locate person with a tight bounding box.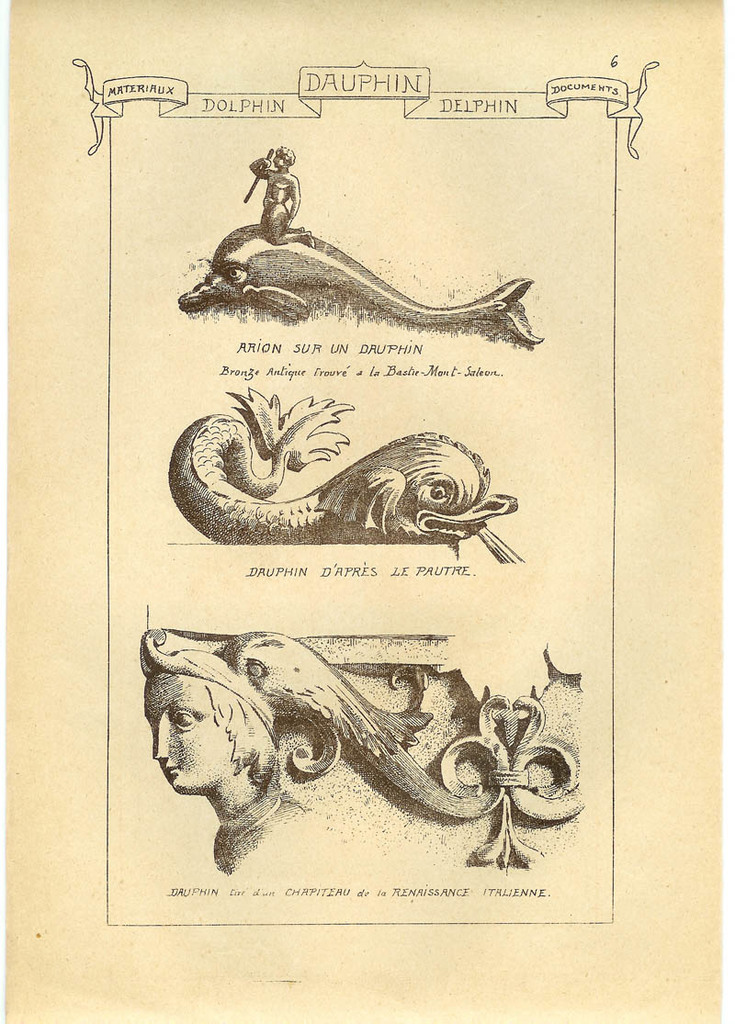
x1=141, y1=629, x2=315, y2=876.
